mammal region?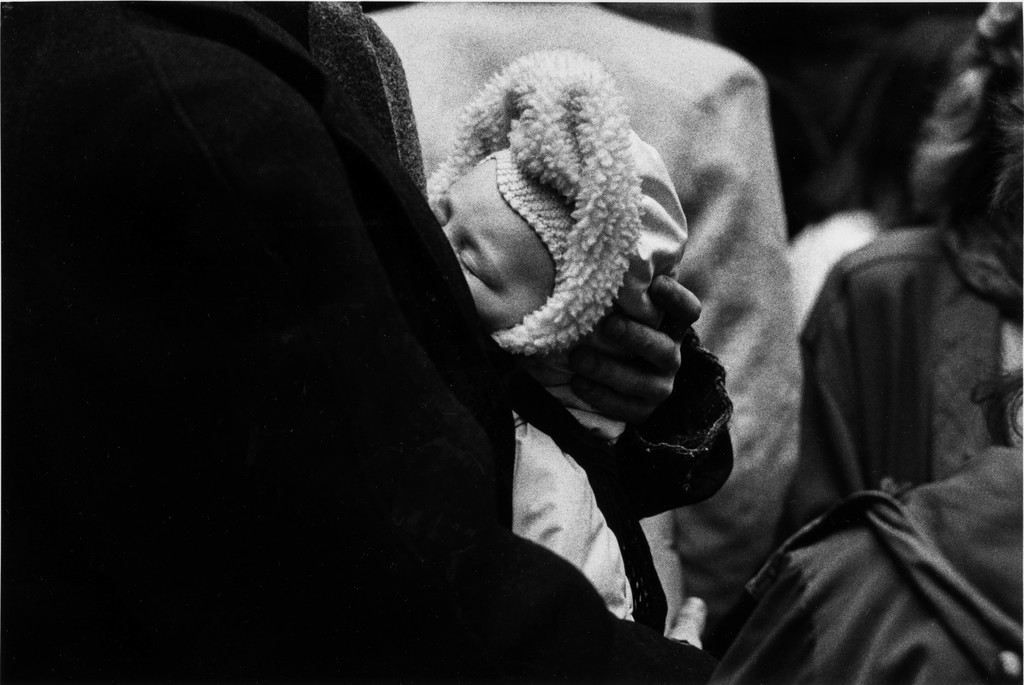
select_region(0, 0, 720, 684)
